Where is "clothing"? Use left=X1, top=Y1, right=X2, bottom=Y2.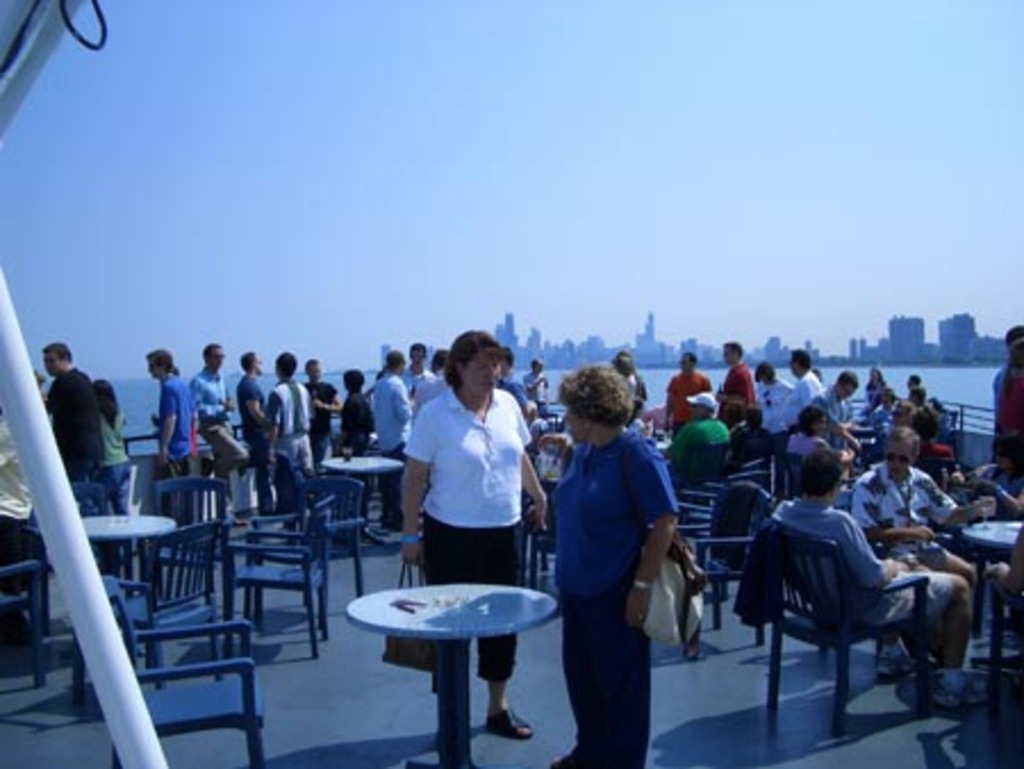
left=0, top=407, right=48, bottom=564.
